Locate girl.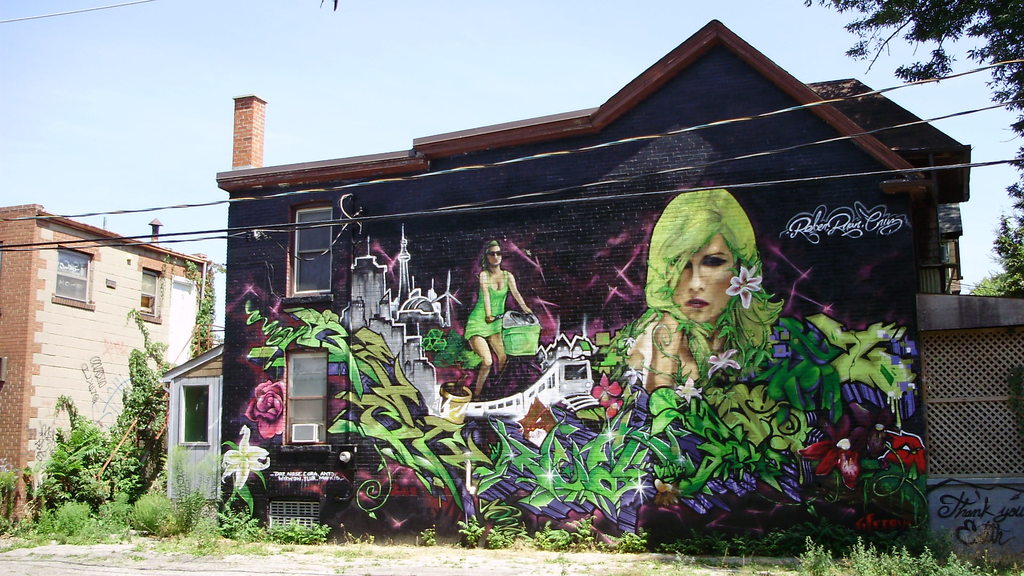
Bounding box: x1=465 y1=238 x2=533 y2=397.
